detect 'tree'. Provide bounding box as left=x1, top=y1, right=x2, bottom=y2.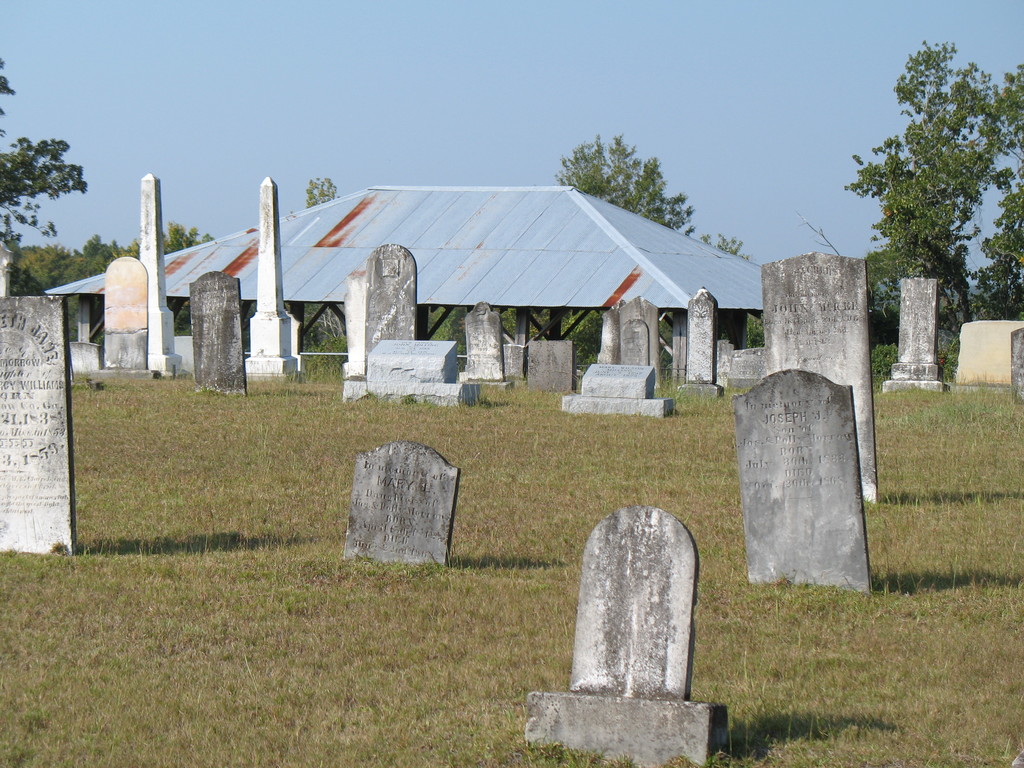
left=839, top=34, right=1023, bottom=321.
